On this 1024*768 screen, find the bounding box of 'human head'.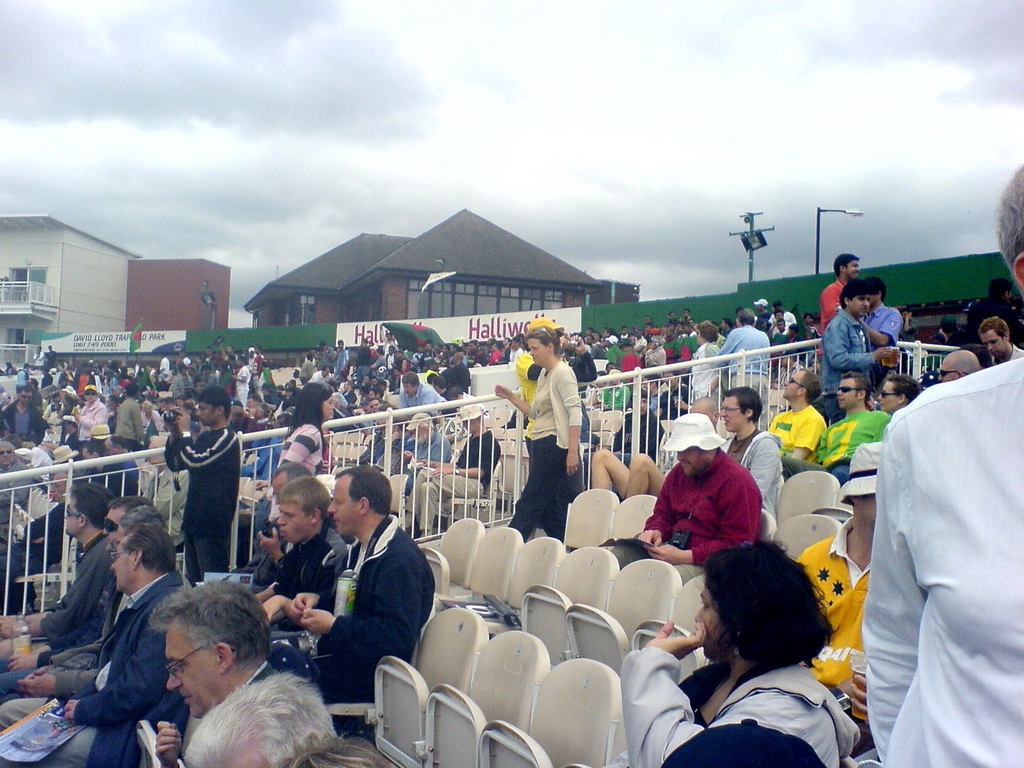
Bounding box: [833, 371, 872, 410].
